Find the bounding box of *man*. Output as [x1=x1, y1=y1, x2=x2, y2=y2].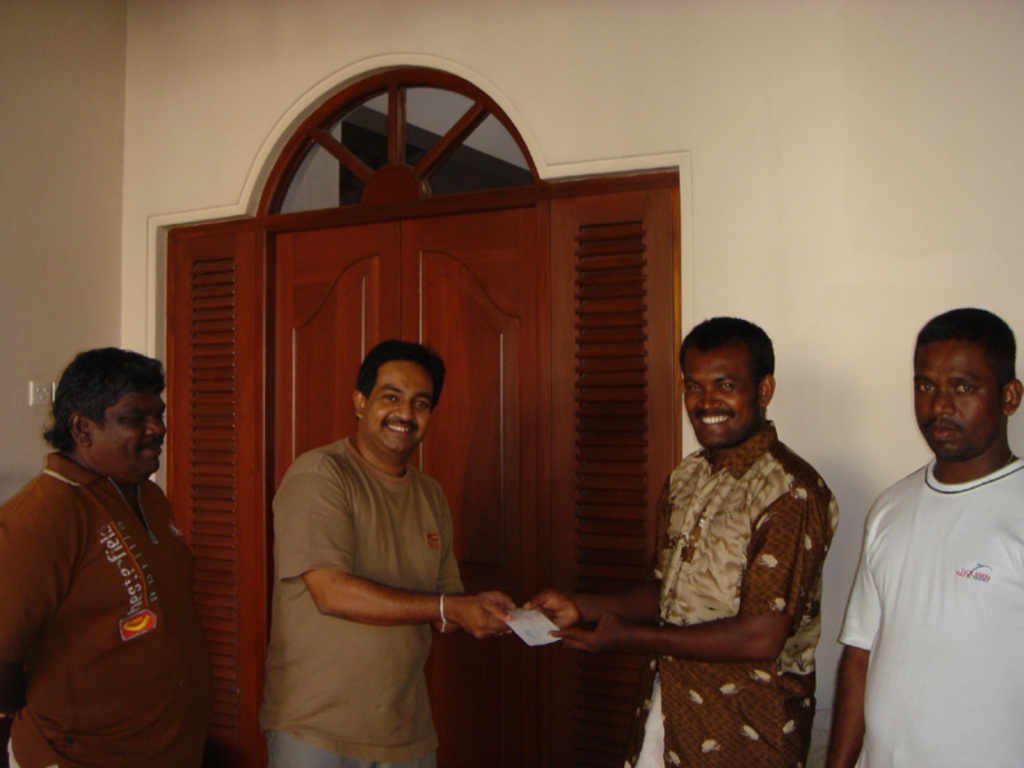
[x1=264, y1=342, x2=521, y2=765].
